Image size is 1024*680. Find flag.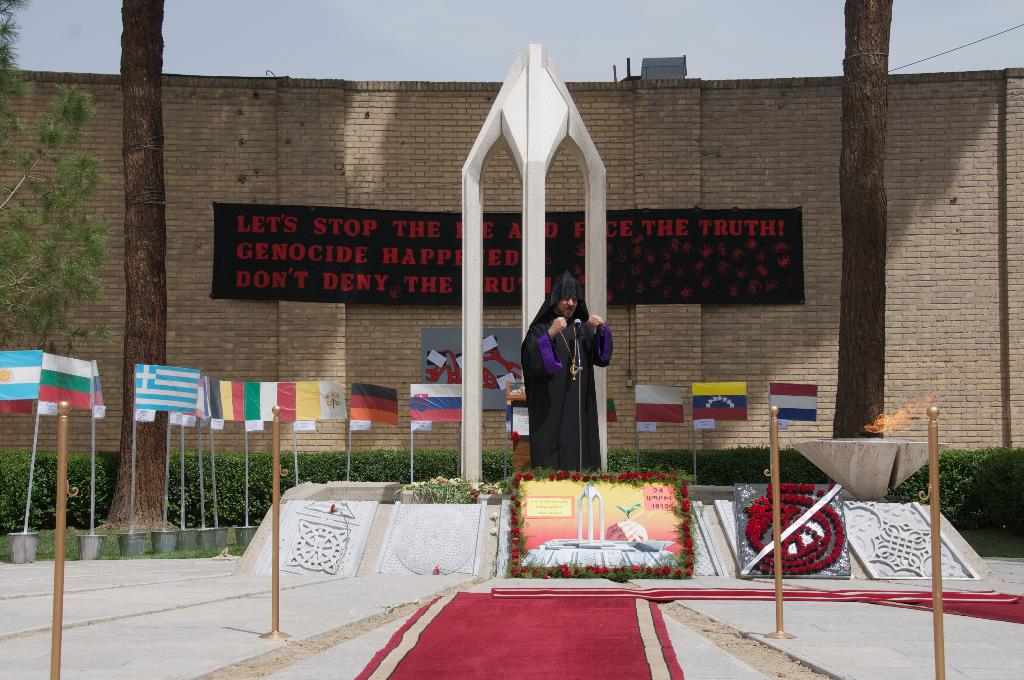
[x1=134, y1=365, x2=201, y2=412].
